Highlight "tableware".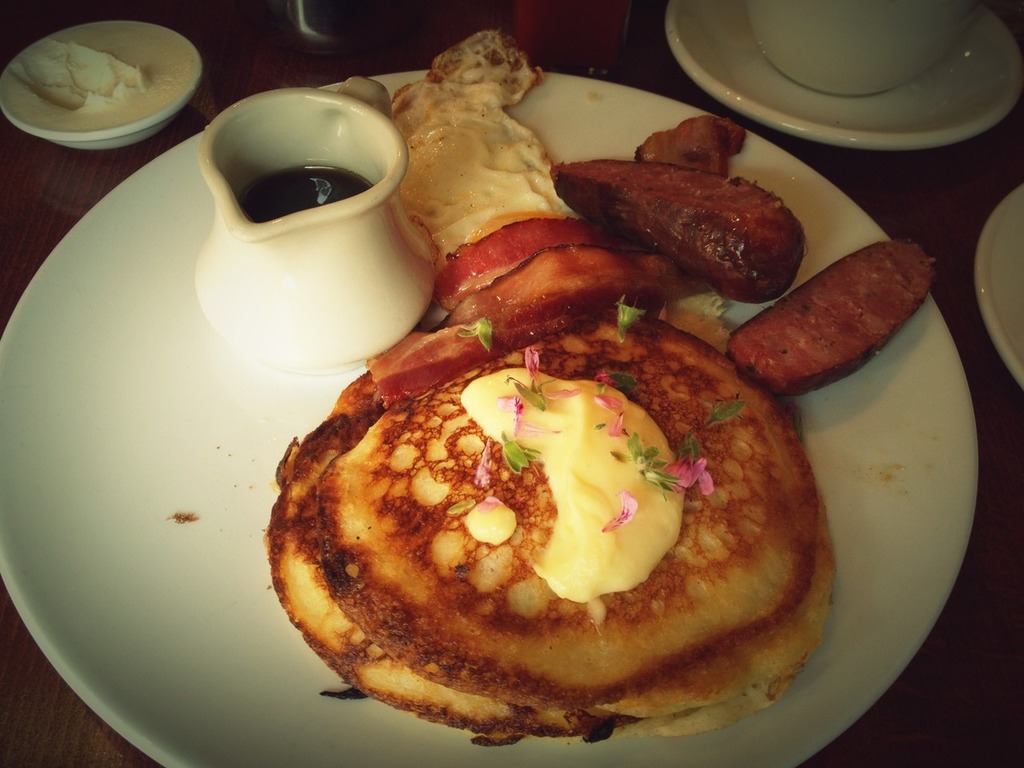
Highlighted region: bbox(971, 178, 1023, 398).
